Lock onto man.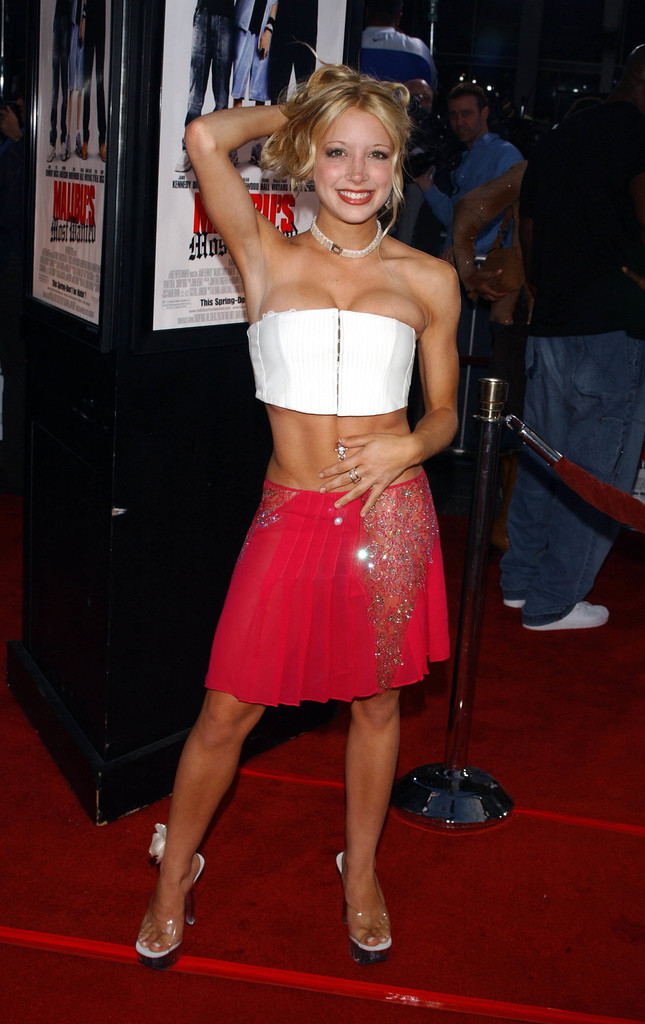
Locked: locate(415, 84, 530, 255).
